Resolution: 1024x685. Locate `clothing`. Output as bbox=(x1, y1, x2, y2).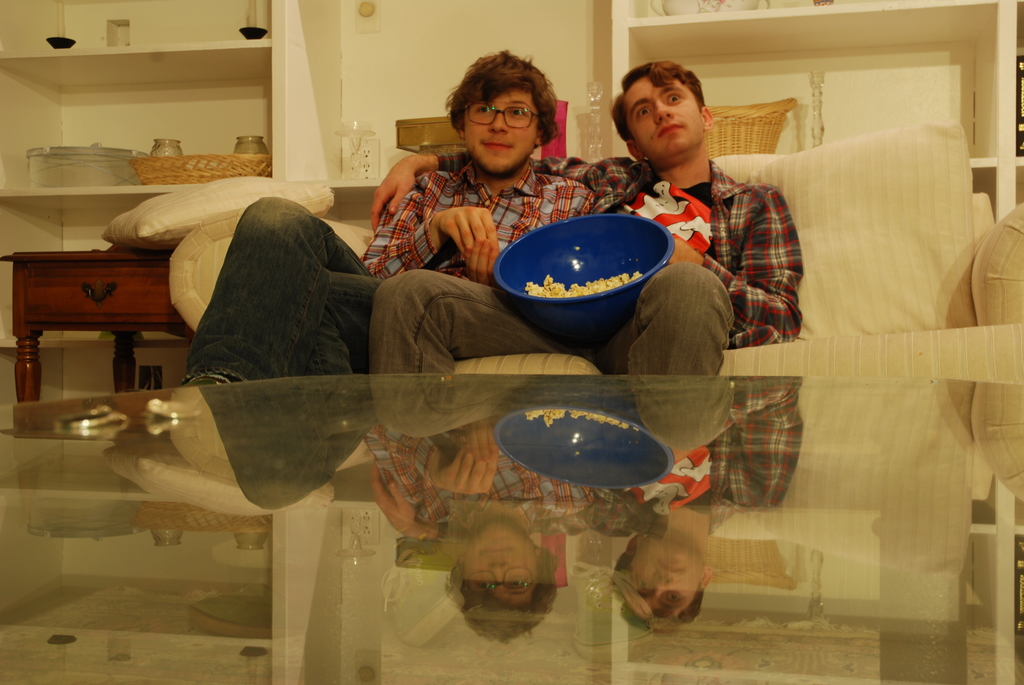
bbox=(429, 144, 803, 379).
